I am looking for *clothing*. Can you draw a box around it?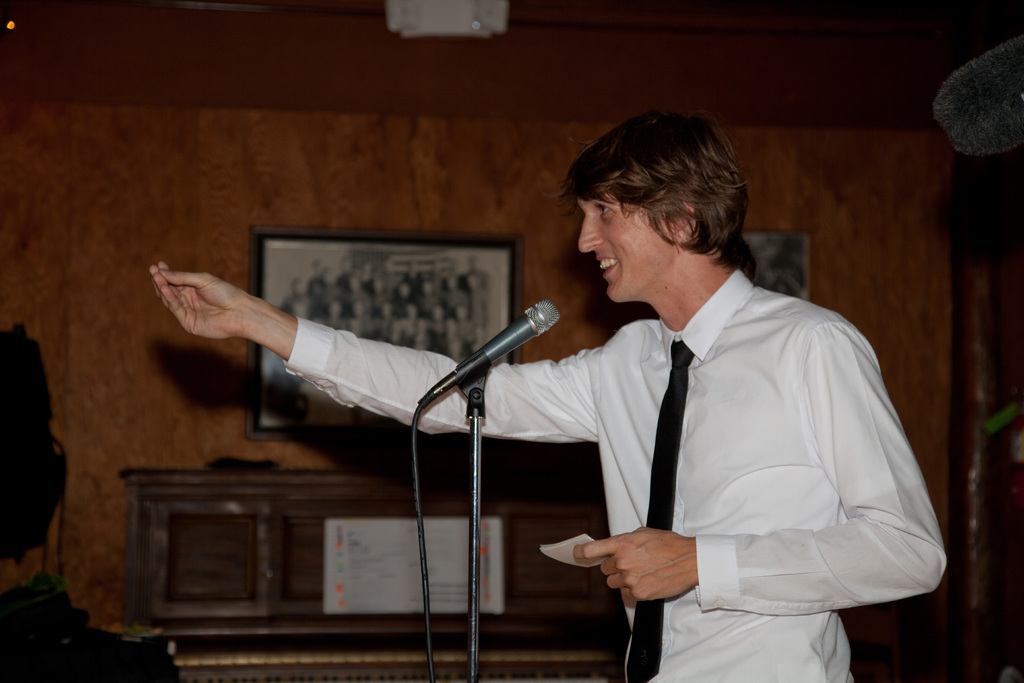
Sure, the bounding box is 0:572:178:682.
